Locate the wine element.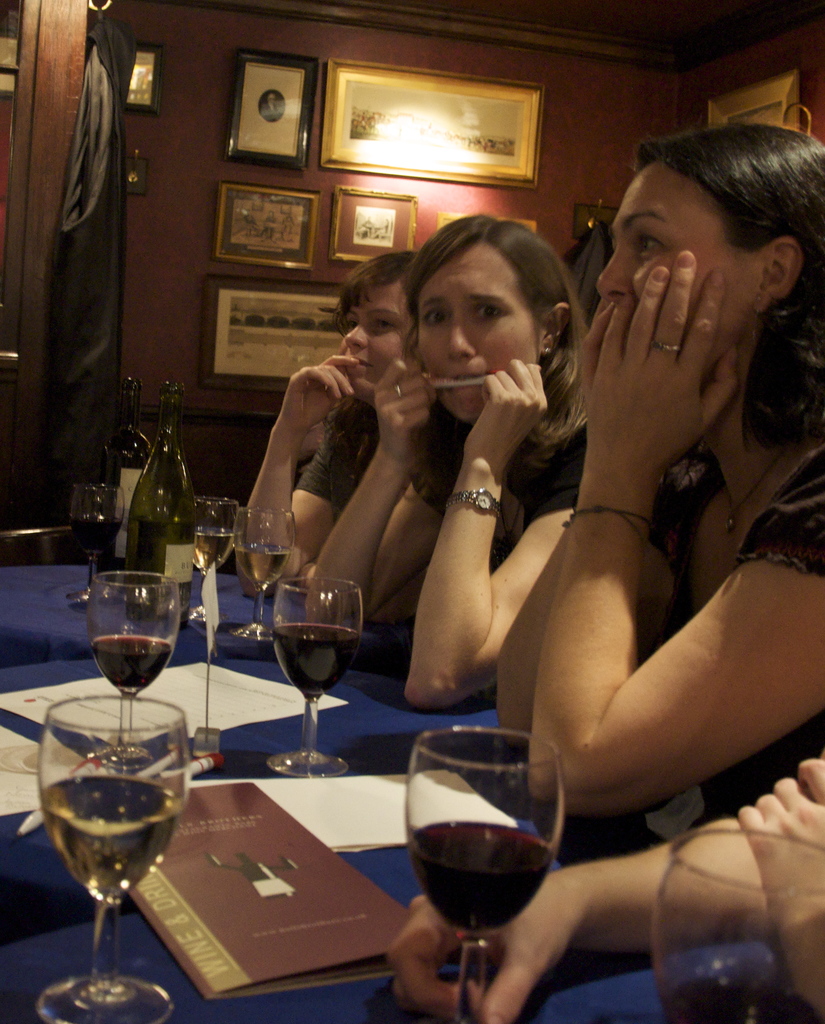
Element bbox: 195 531 237 578.
